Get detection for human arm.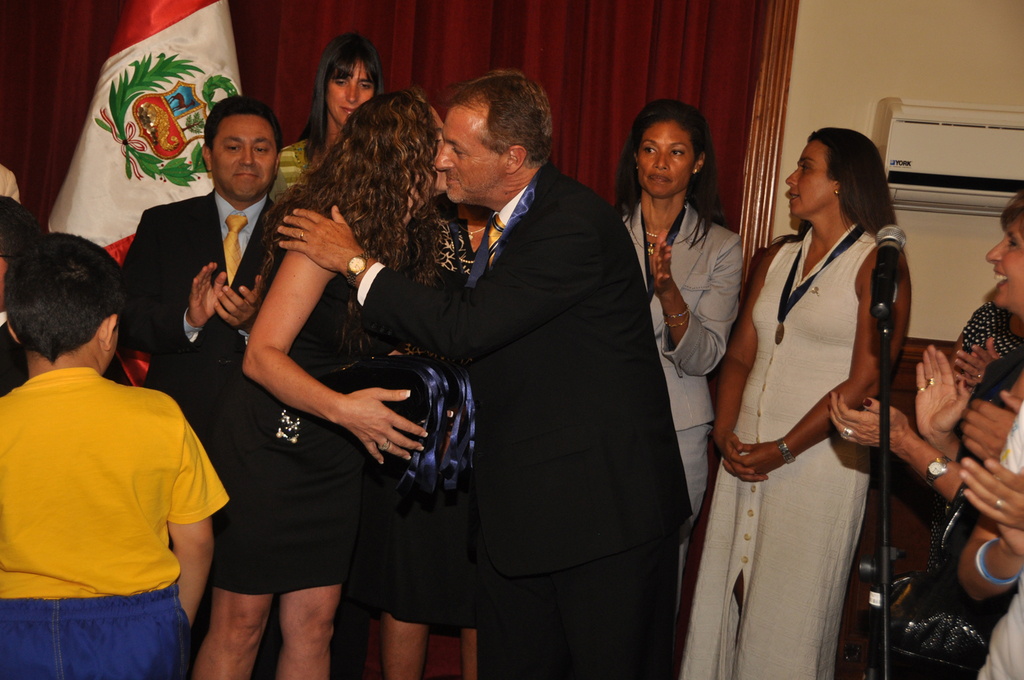
Detection: <bbox>118, 208, 231, 356</bbox>.
